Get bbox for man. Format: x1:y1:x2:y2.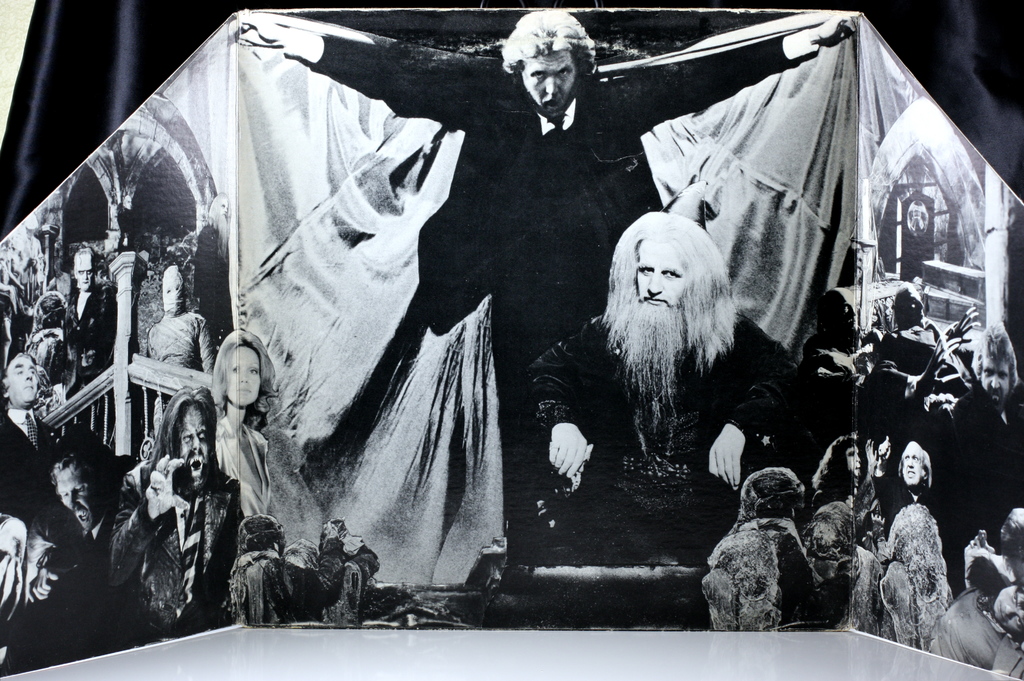
98:382:240:649.
